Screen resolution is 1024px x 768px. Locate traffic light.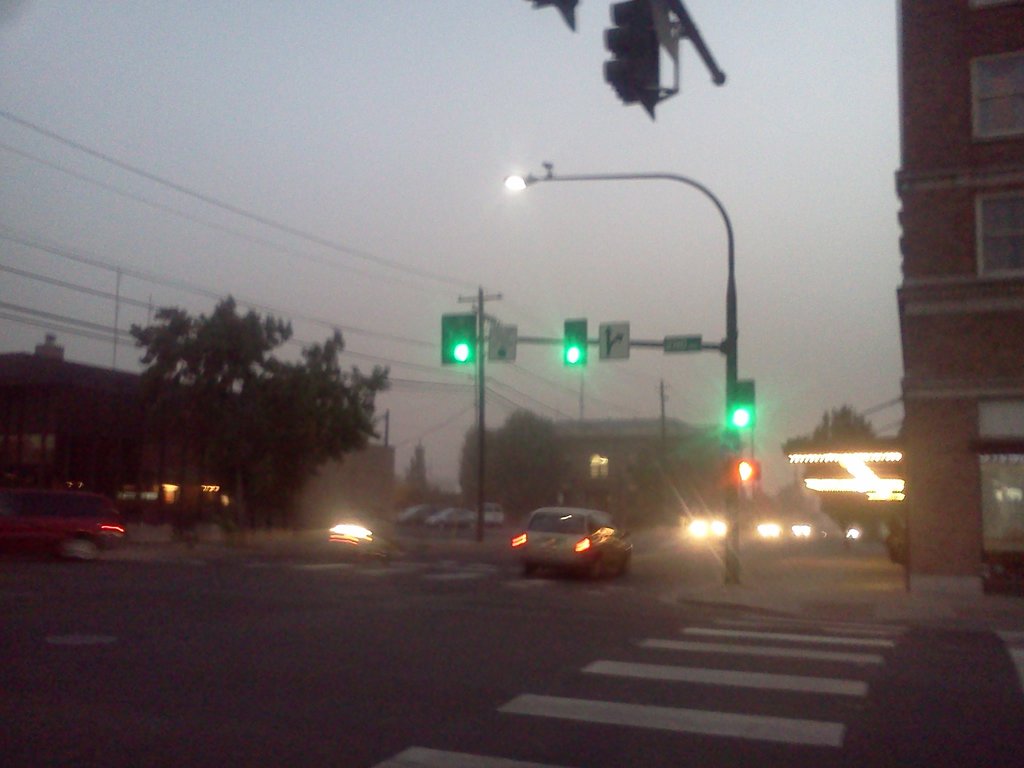
rect(520, 0, 577, 31).
